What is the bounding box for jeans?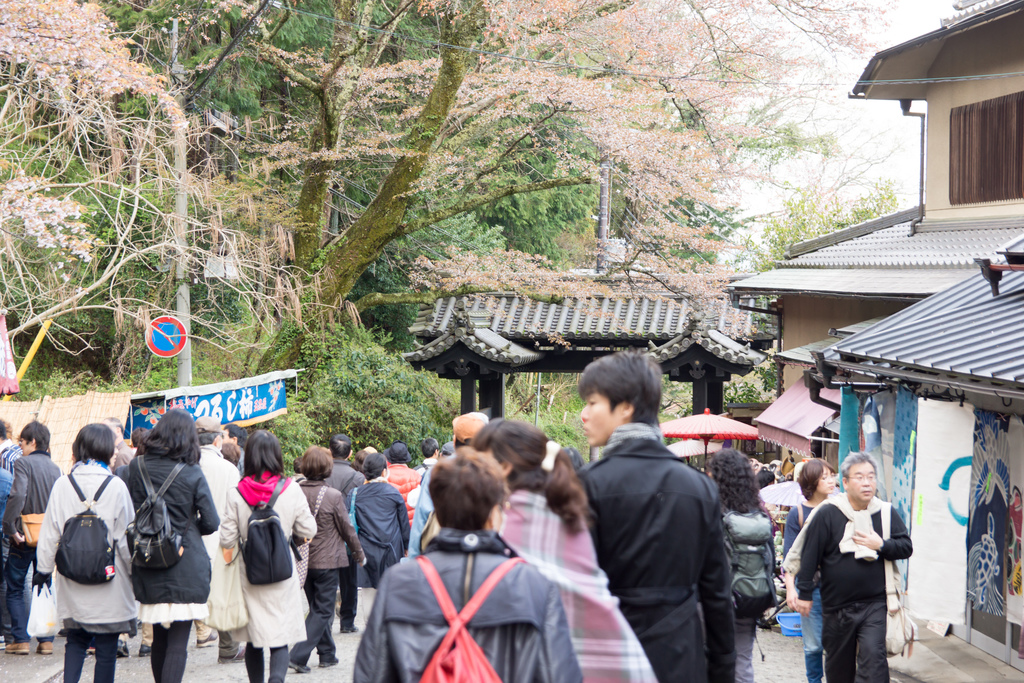
rect(3, 541, 55, 643).
